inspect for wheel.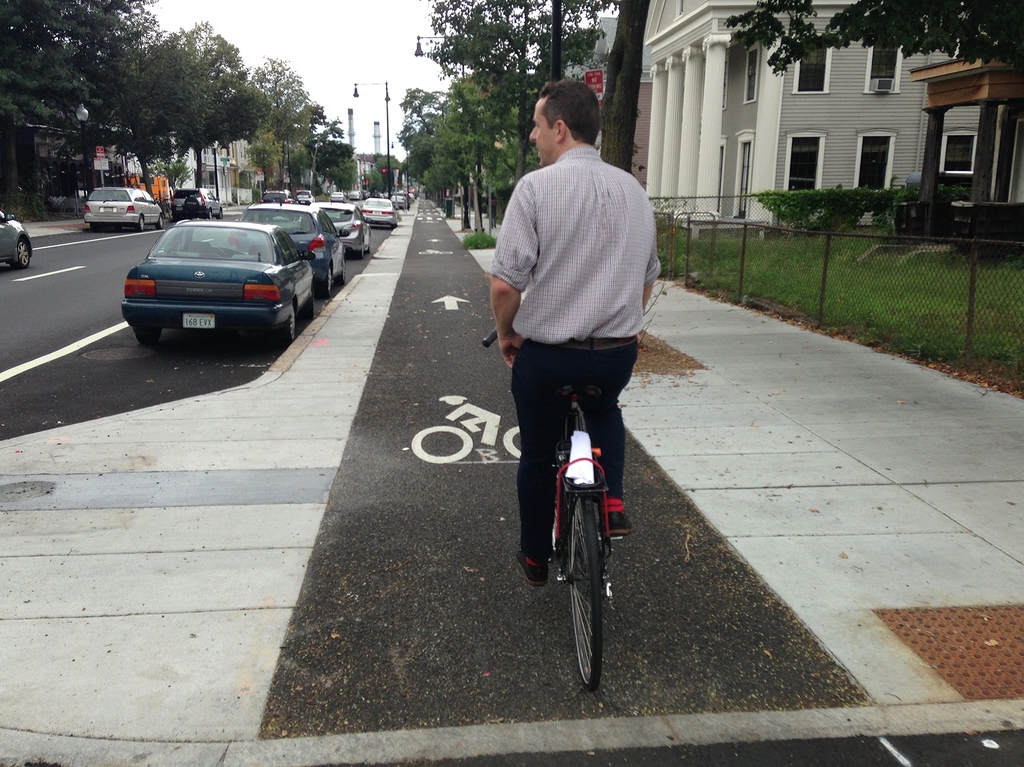
Inspection: <region>554, 508, 621, 680</region>.
